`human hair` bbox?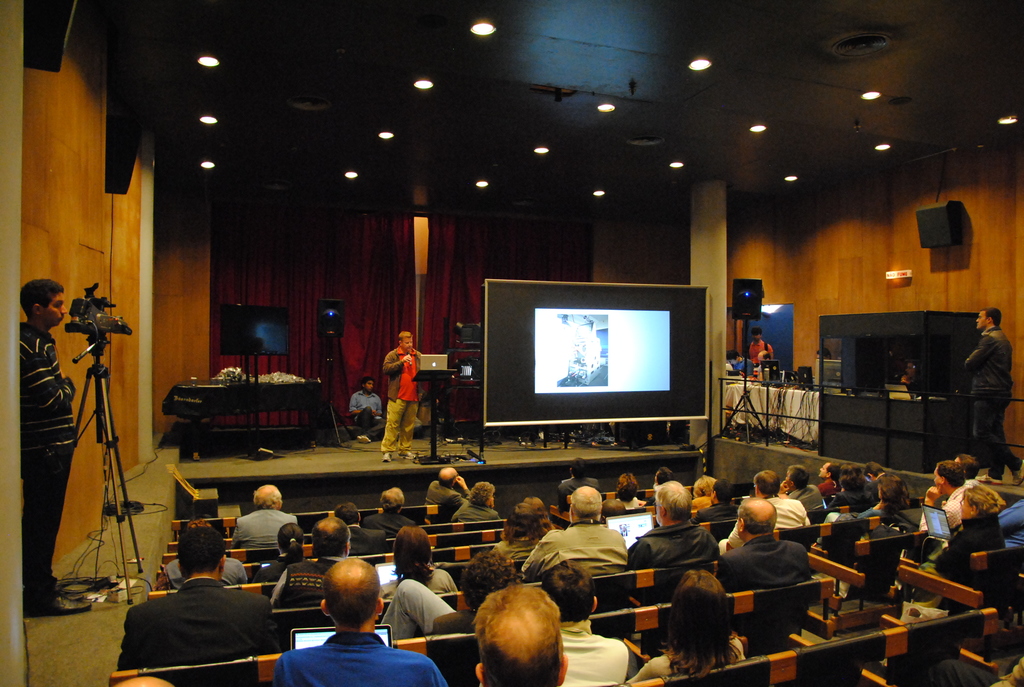
863 463 883 476
